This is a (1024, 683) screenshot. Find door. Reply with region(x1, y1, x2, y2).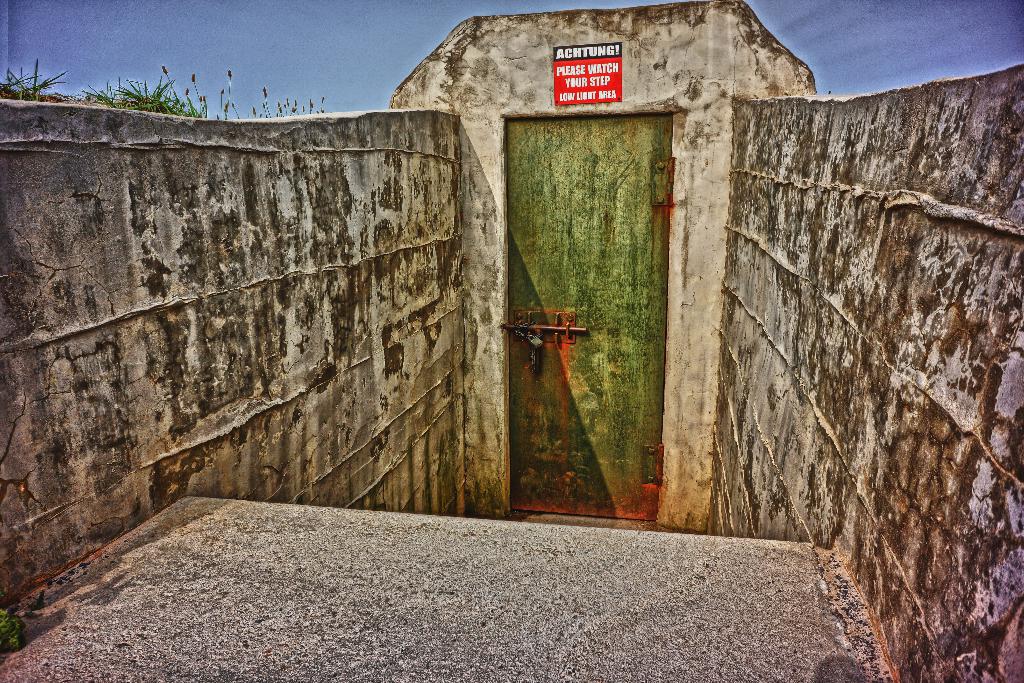
region(501, 104, 670, 523).
